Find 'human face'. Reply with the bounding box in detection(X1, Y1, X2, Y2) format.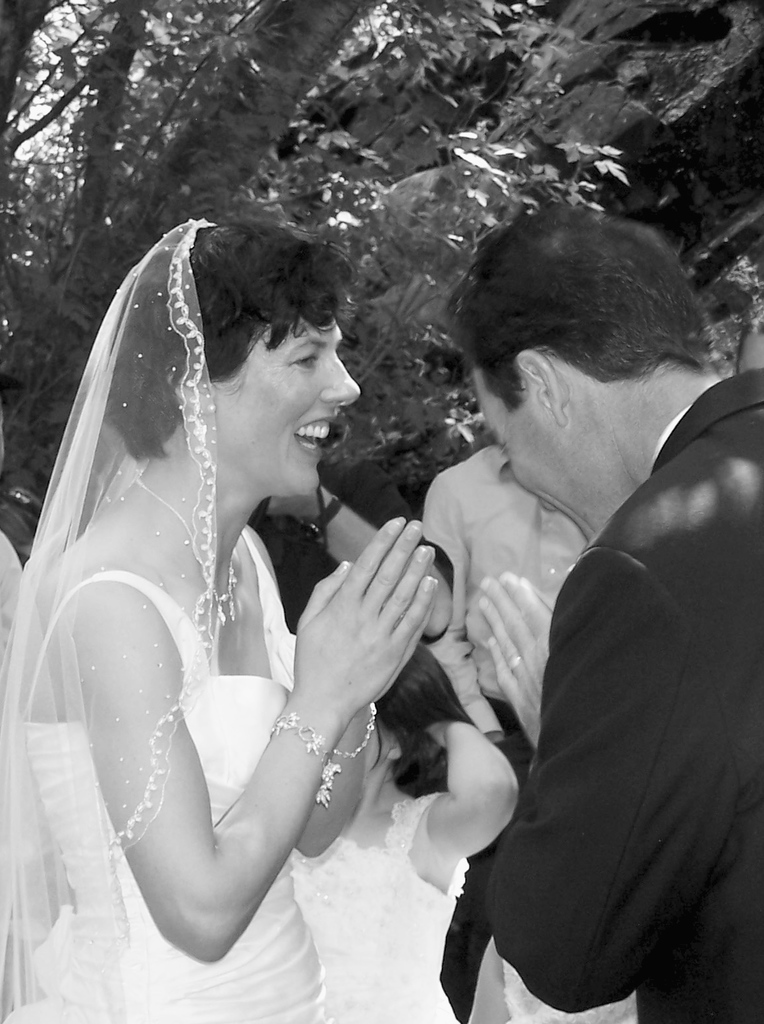
detection(466, 378, 640, 536).
